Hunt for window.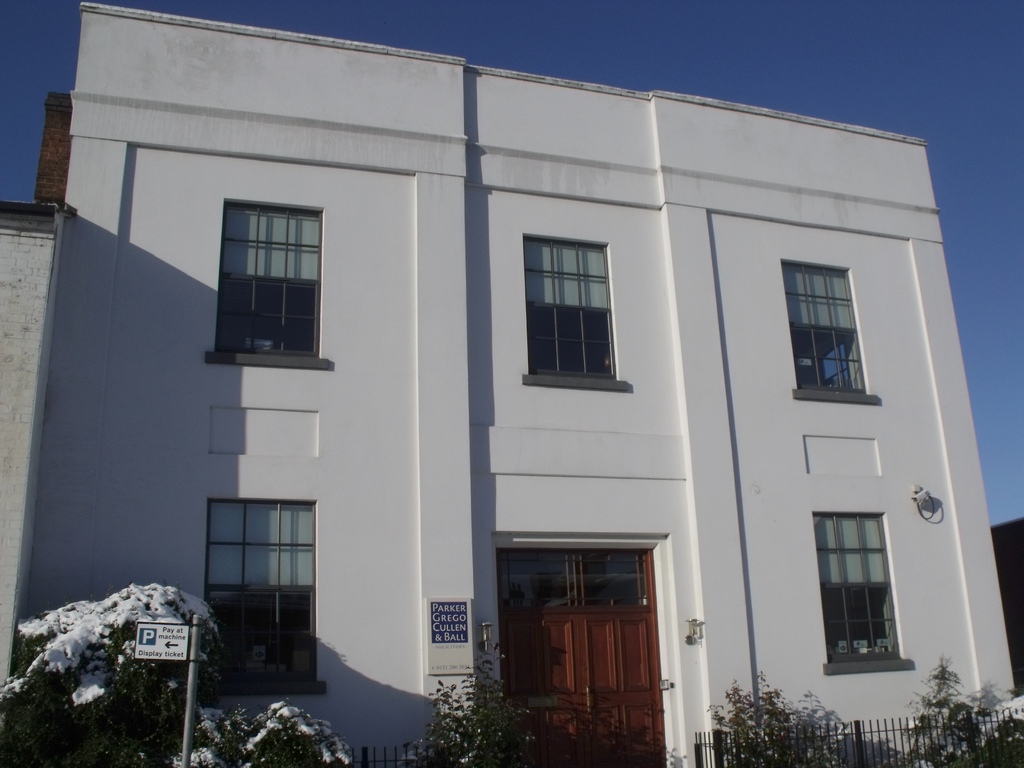
Hunted down at [left=215, top=197, right=326, bottom=372].
